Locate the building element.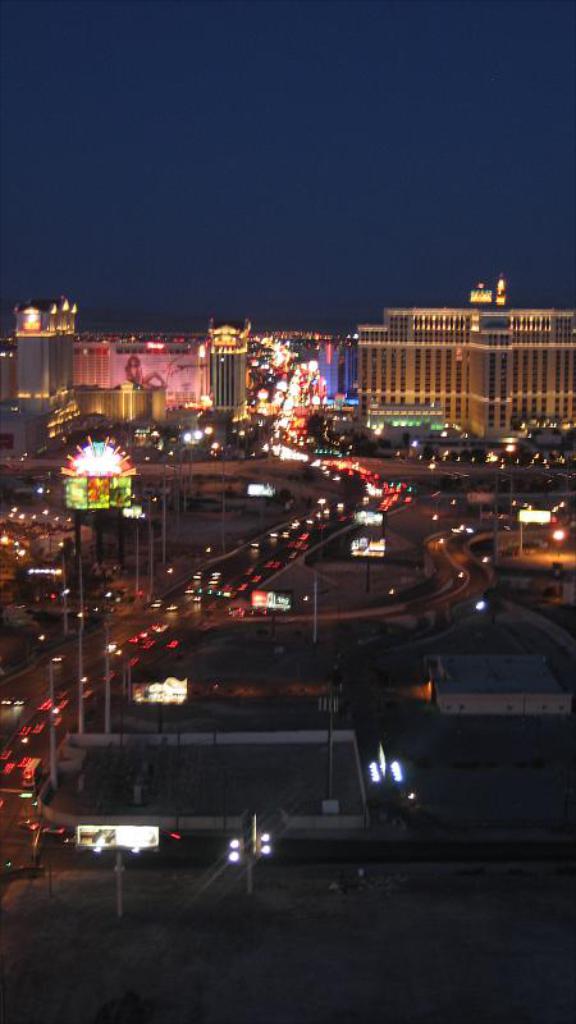
Element bbox: [left=0, top=294, right=168, bottom=451].
